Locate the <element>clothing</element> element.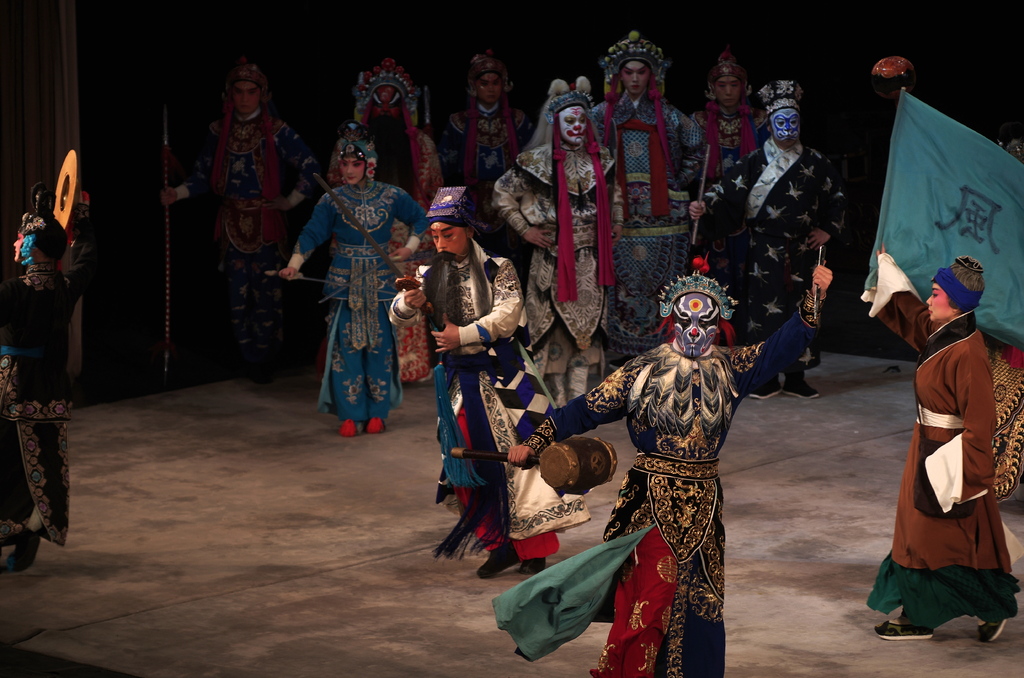
Element bbox: [left=328, top=108, right=444, bottom=386].
